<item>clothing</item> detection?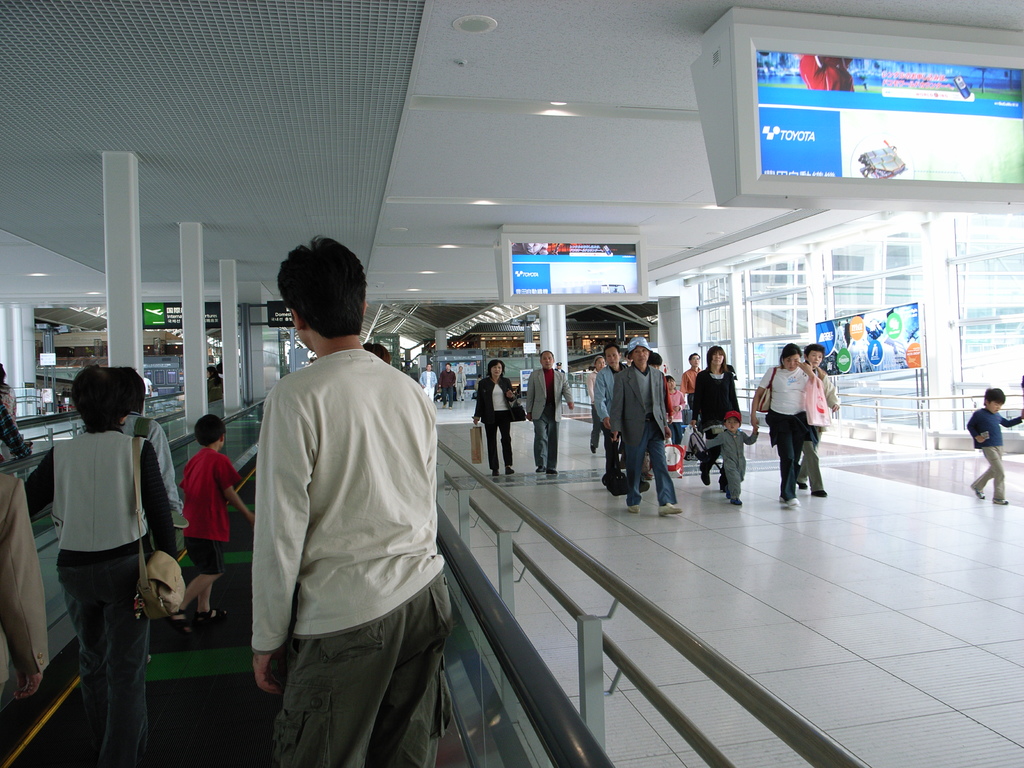
bbox=[437, 364, 461, 397]
